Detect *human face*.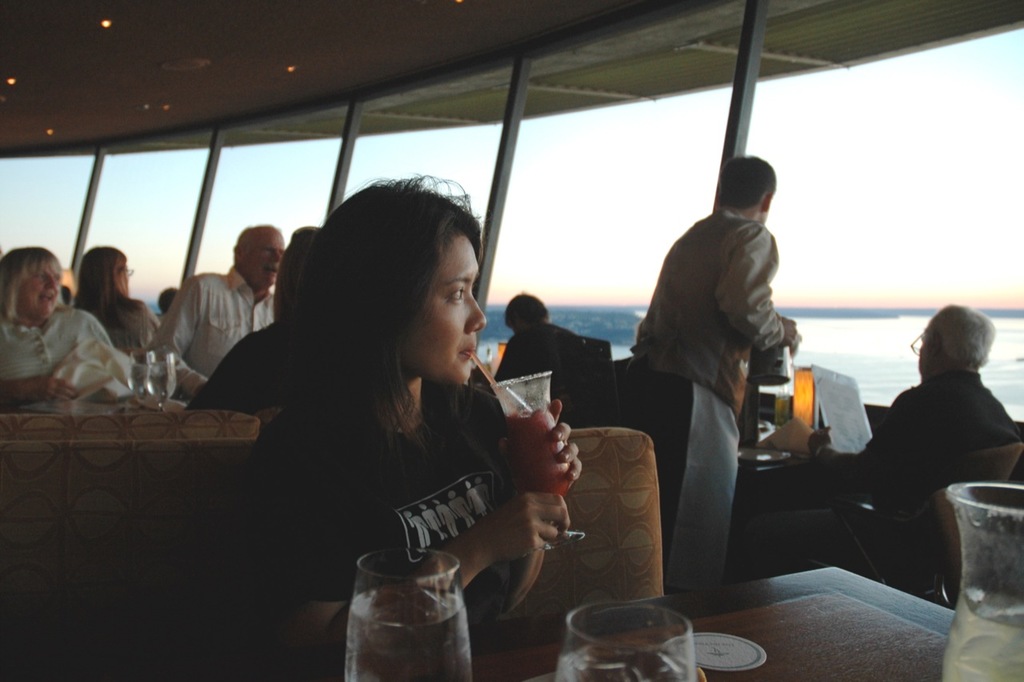
Detected at 243/225/283/285.
